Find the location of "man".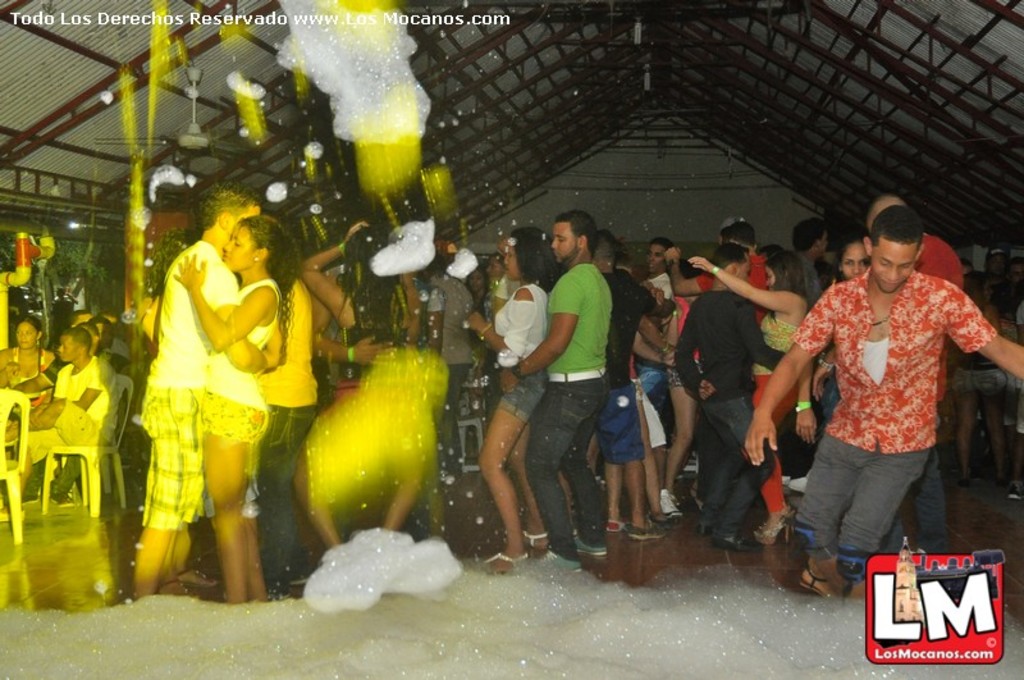
Location: x1=745, y1=210, x2=1023, y2=594.
